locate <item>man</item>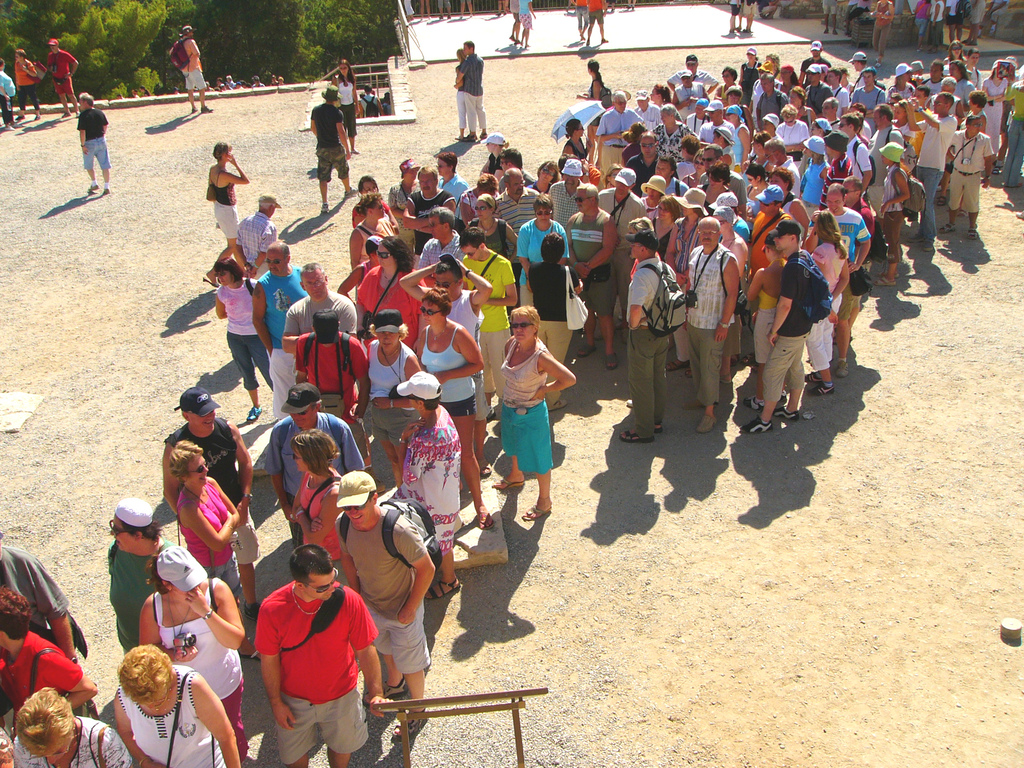
region(495, 165, 537, 228)
